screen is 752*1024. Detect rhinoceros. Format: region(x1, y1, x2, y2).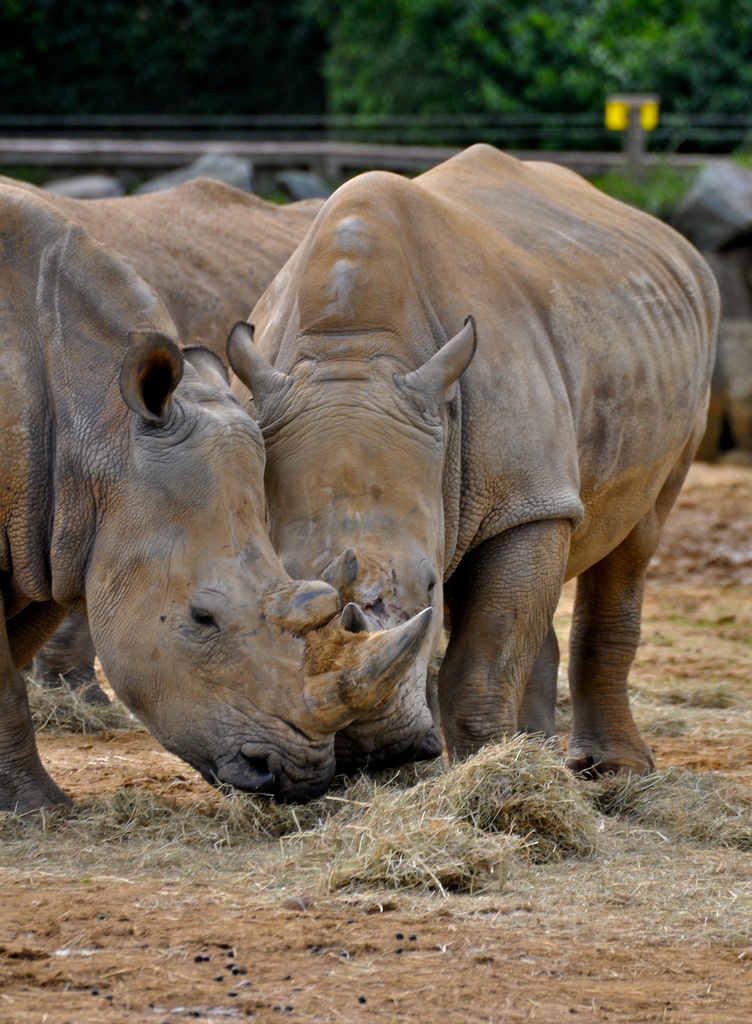
region(0, 175, 430, 819).
